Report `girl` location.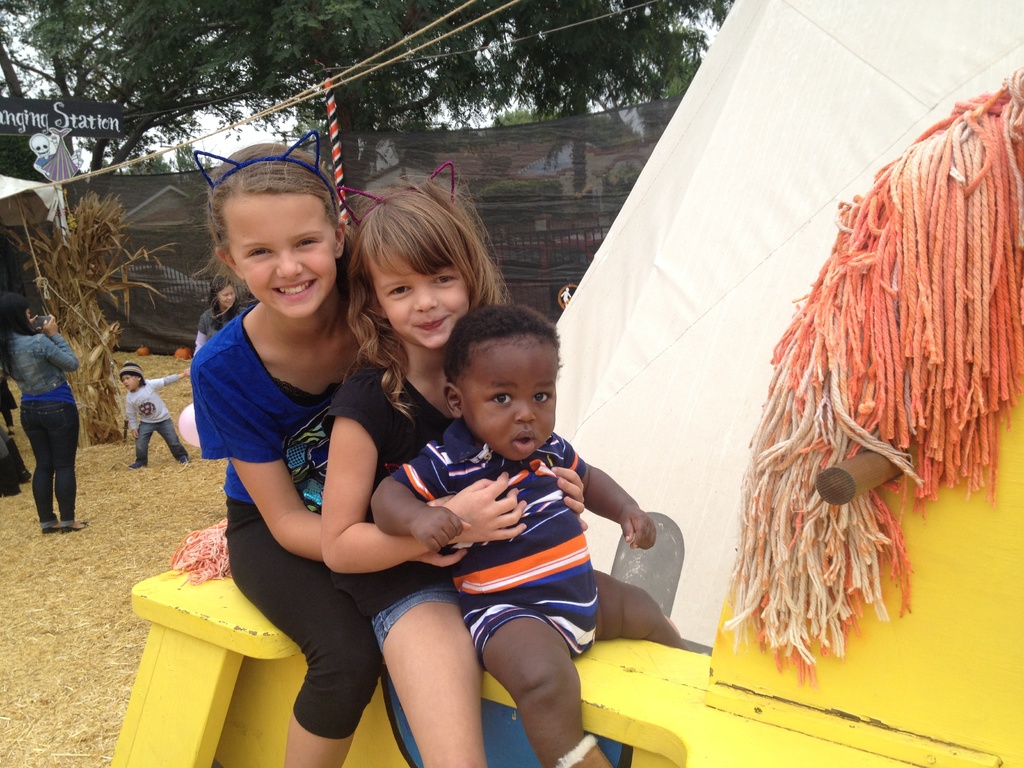
Report: detection(190, 131, 472, 767).
